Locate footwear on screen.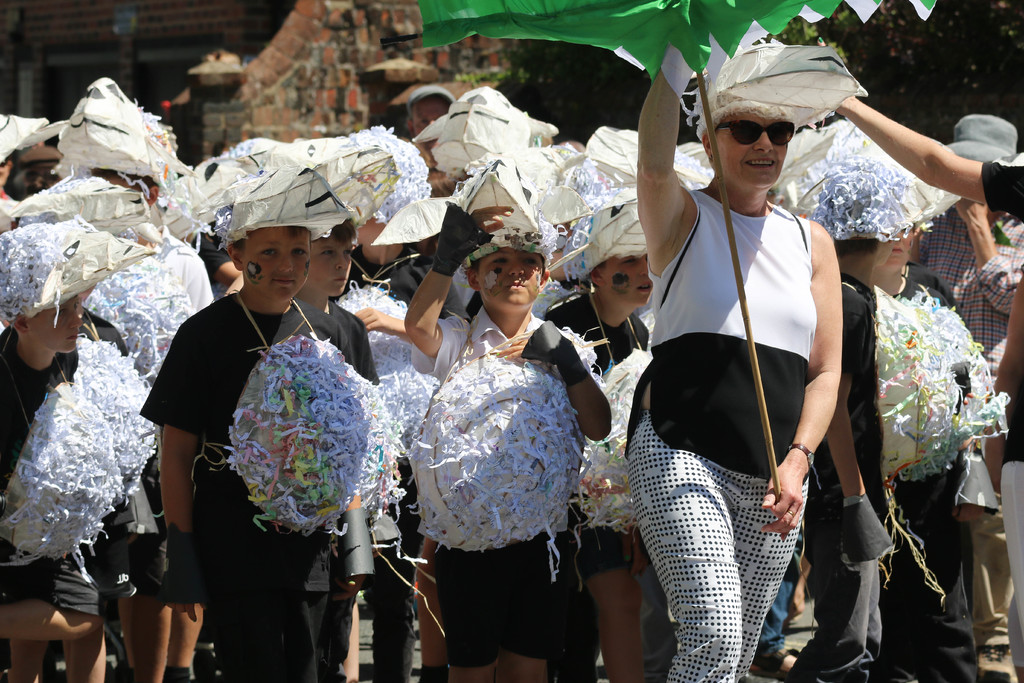
On screen at {"x1": 748, "y1": 642, "x2": 799, "y2": 677}.
